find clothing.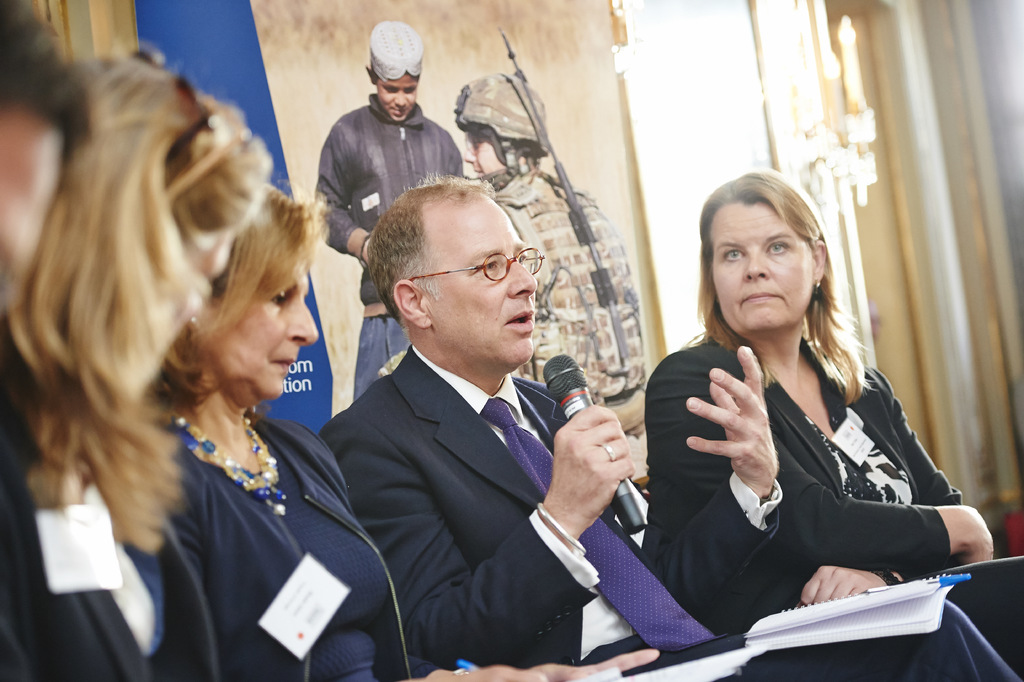
84 314 383 665.
